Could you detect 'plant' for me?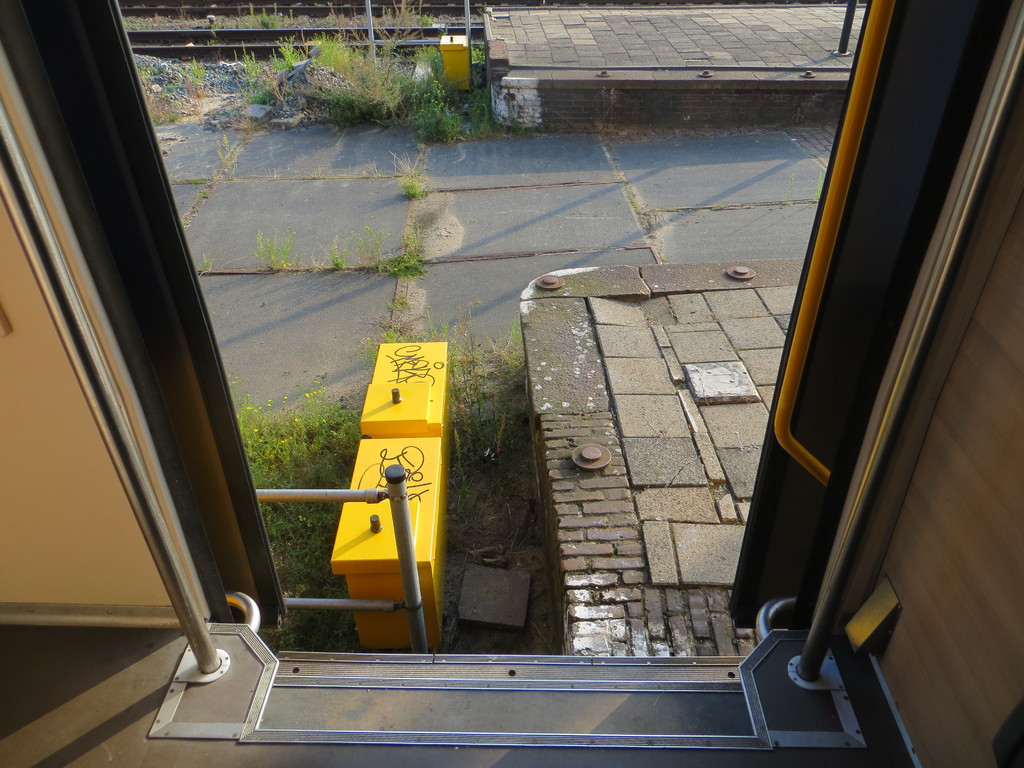
Detection result: (left=177, top=56, right=206, bottom=102).
